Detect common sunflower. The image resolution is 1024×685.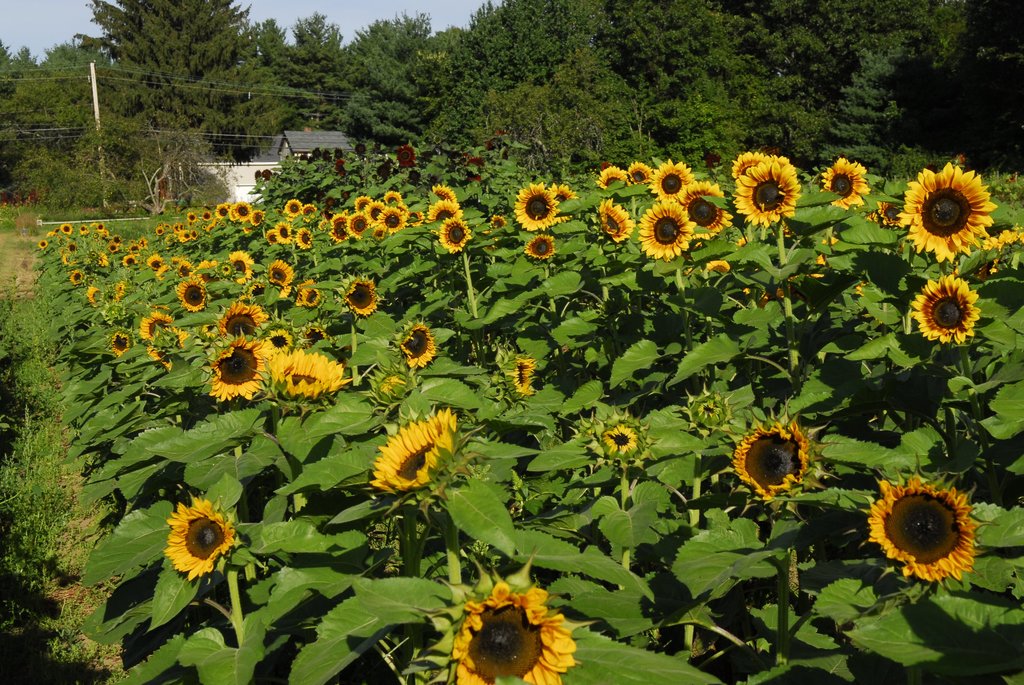
bbox(461, 597, 571, 684).
